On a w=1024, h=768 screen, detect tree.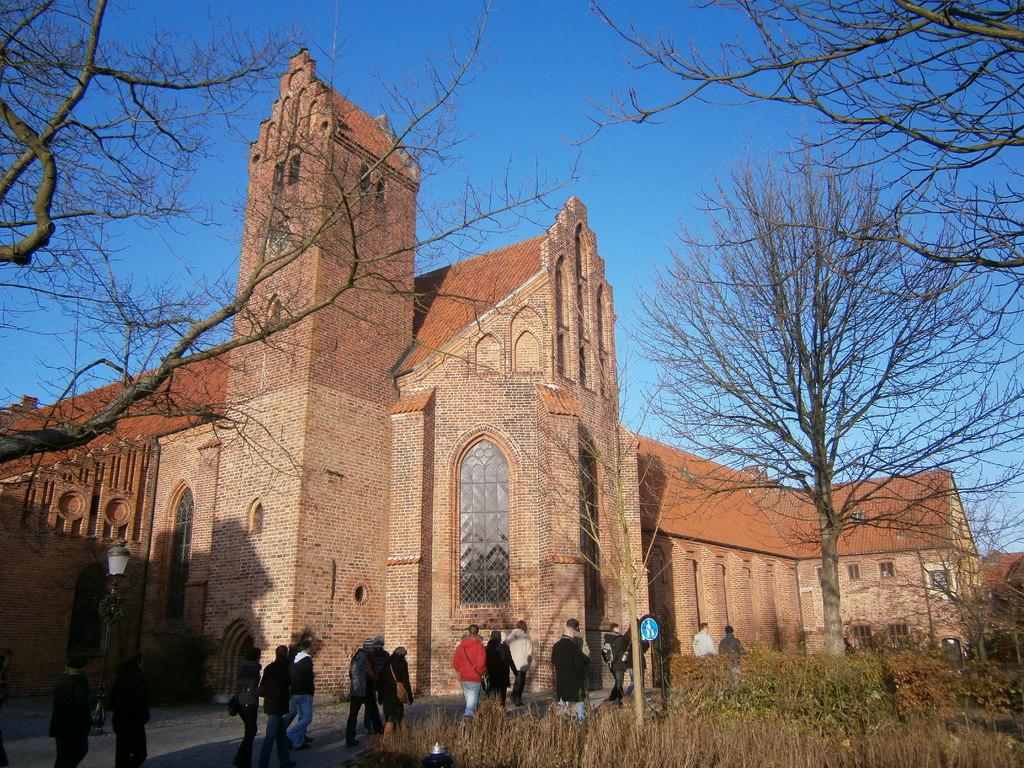
[514,280,708,735].
